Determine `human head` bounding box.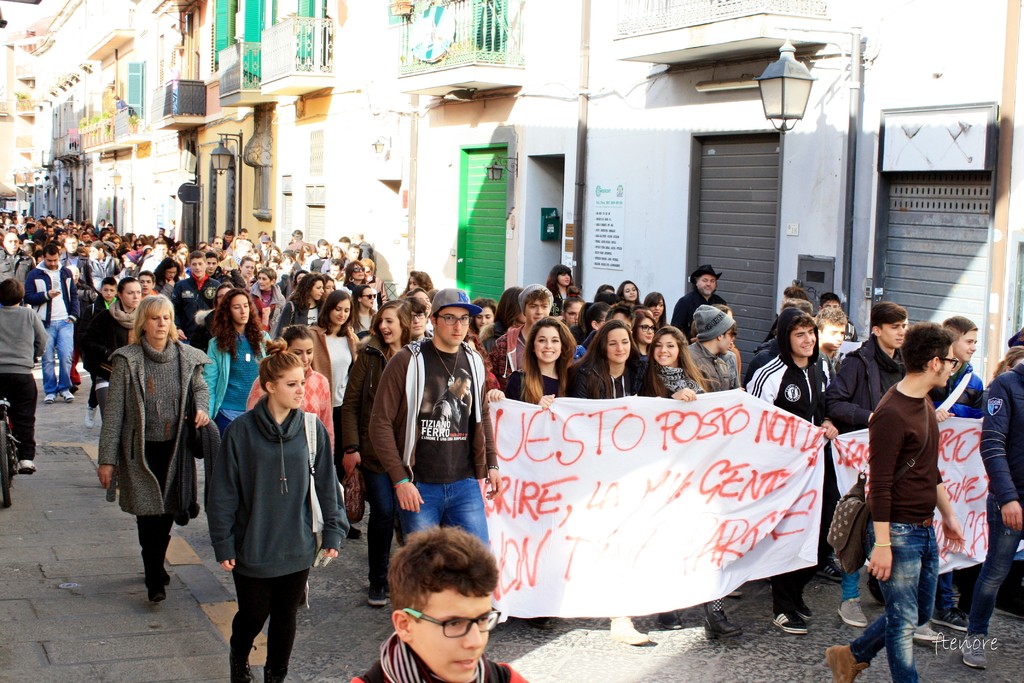
Determined: [left=431, top=286, right=470, bottom=348].
